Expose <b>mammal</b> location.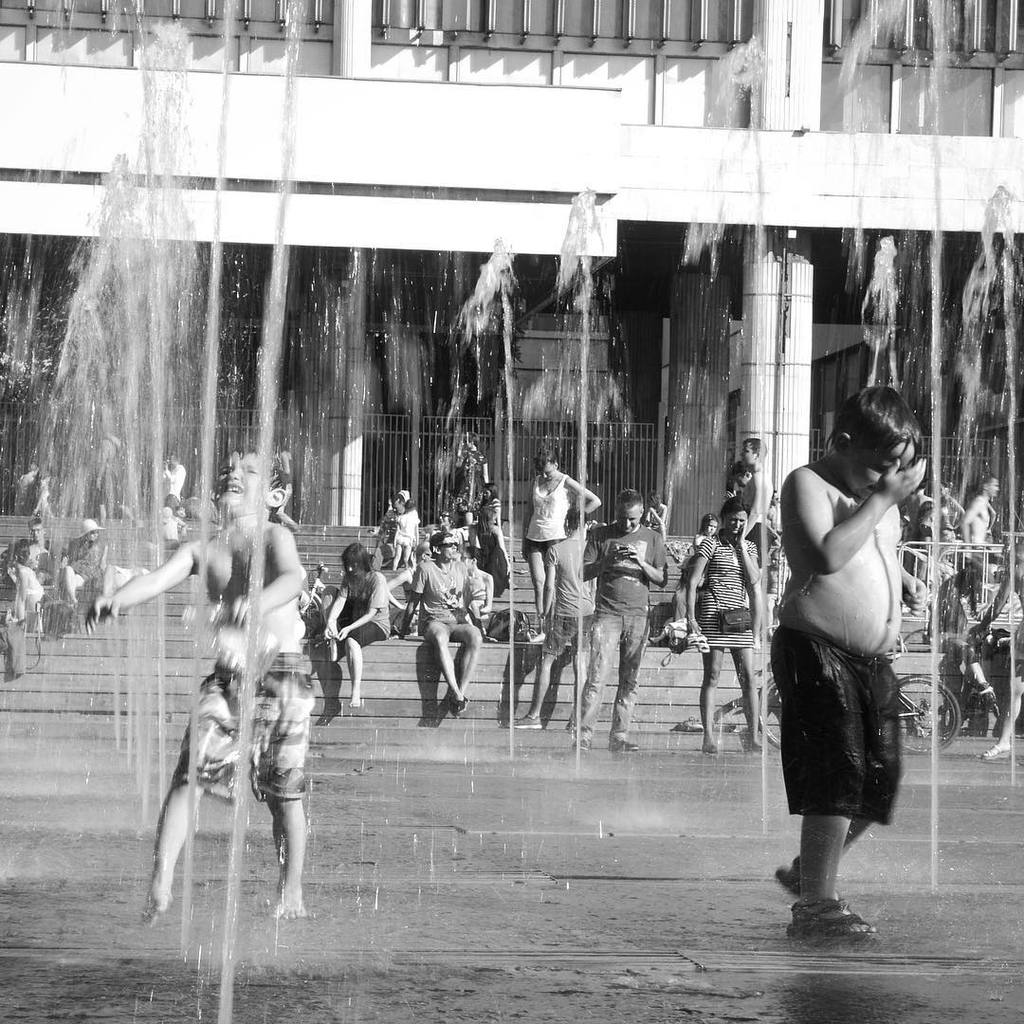
Exposed at bbox=[157, 493, 190, 551].
